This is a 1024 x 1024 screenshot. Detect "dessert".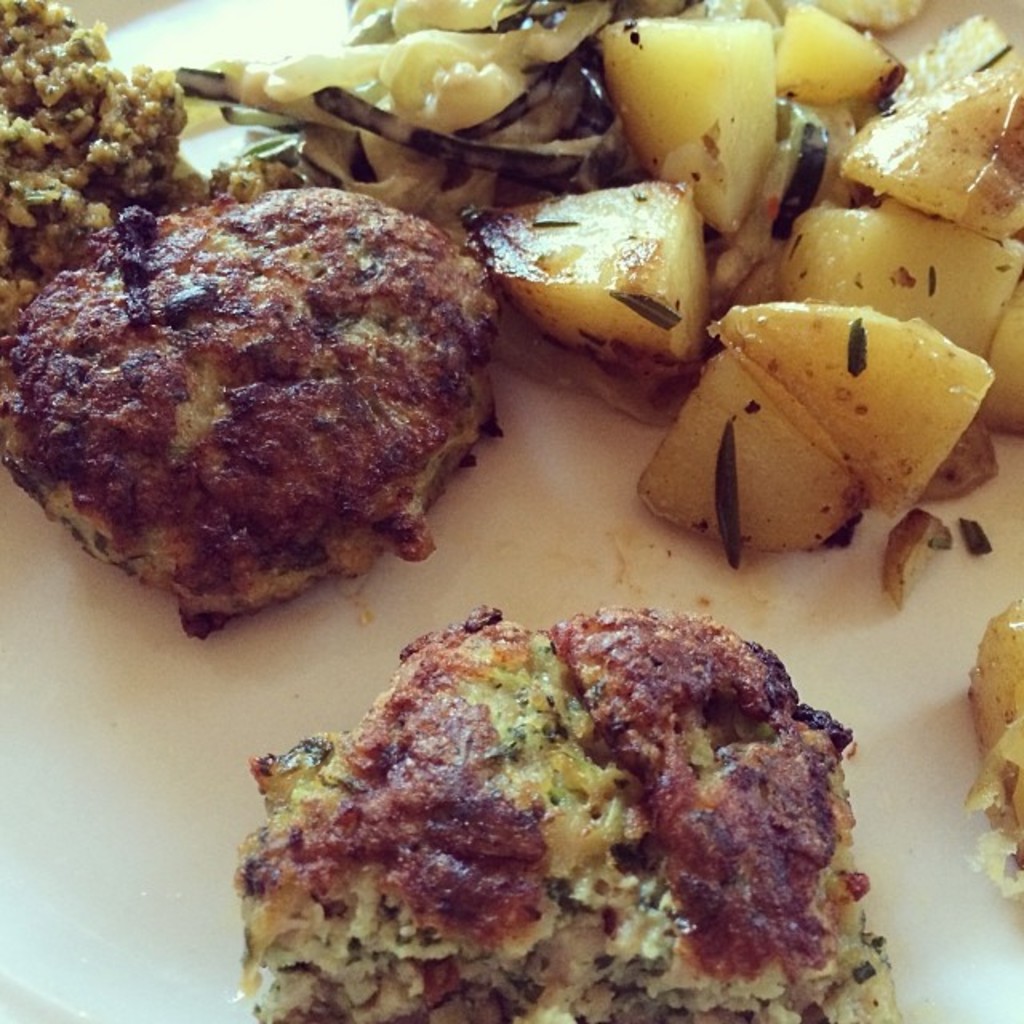
bbox(214, 584, 890, 1022).
